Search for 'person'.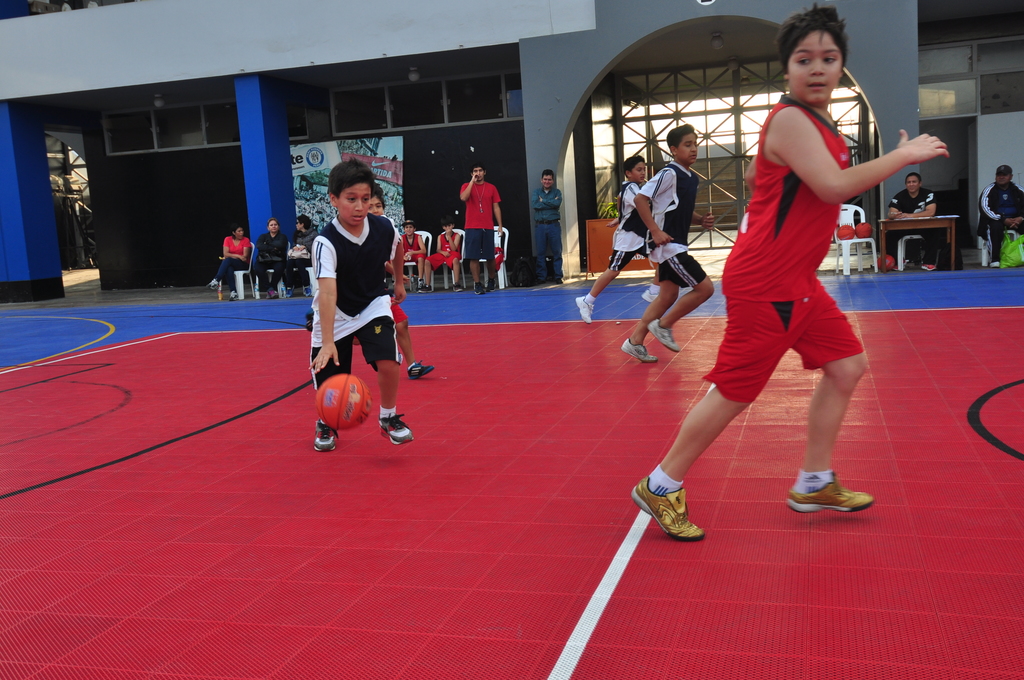
Found at (x1=531, y1=177, x2=568, y2=293).
